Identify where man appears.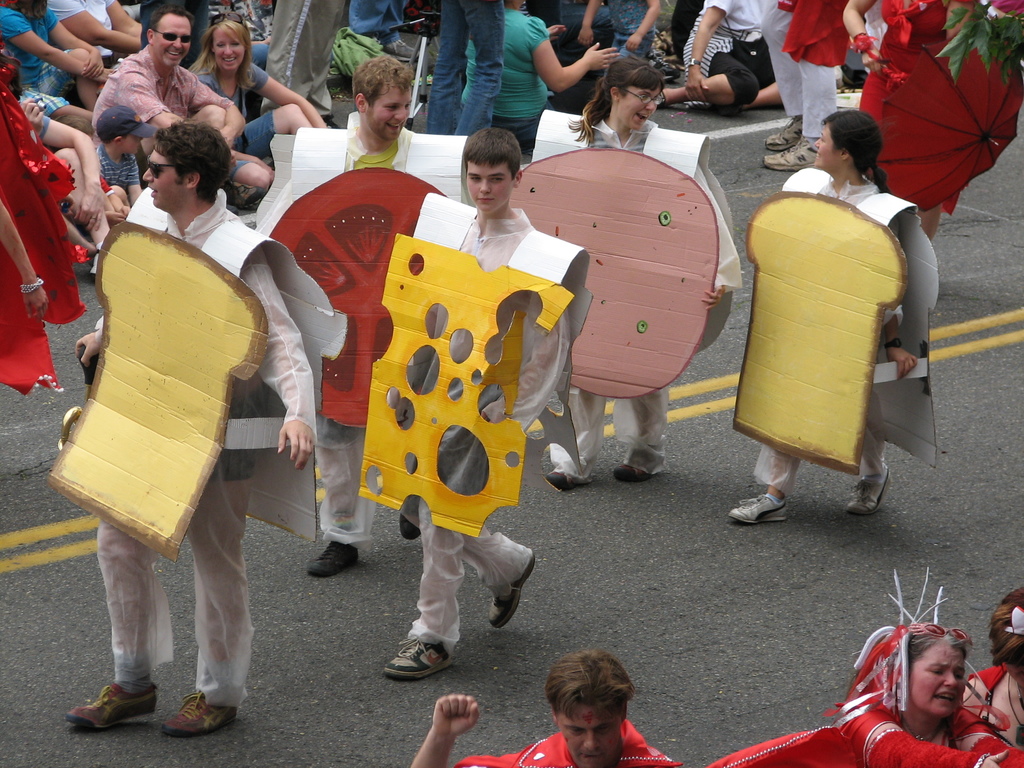
Appears at 66,123,295,685.
